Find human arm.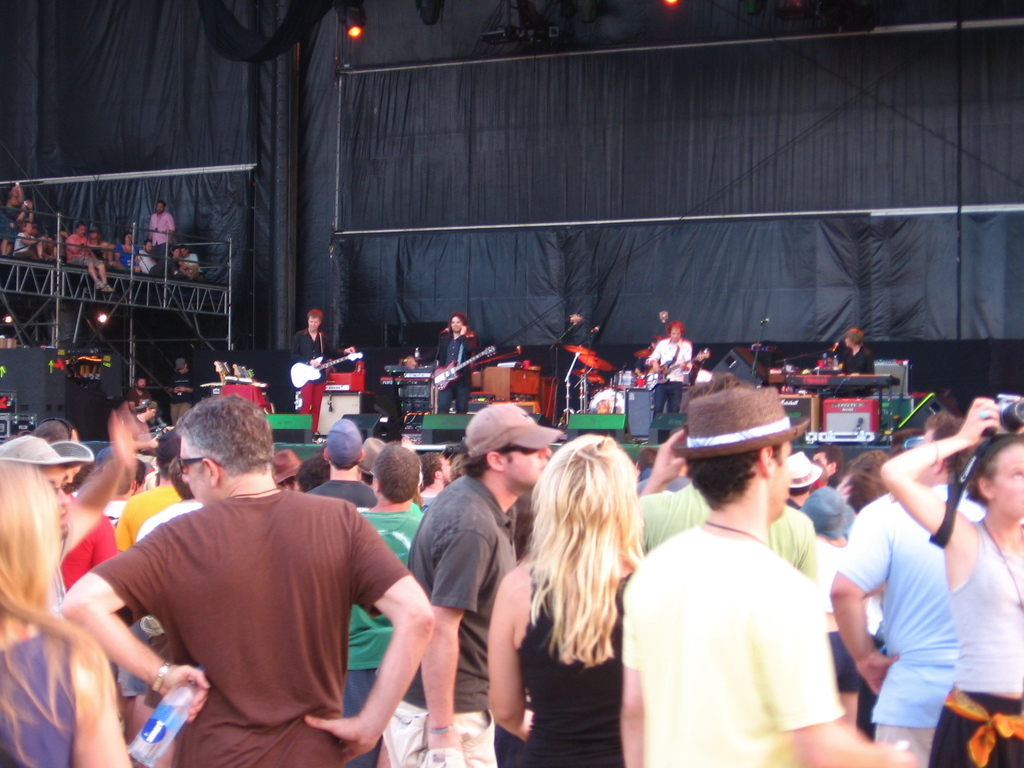
[x1=415, y1=527, x2=492, y2=749].
